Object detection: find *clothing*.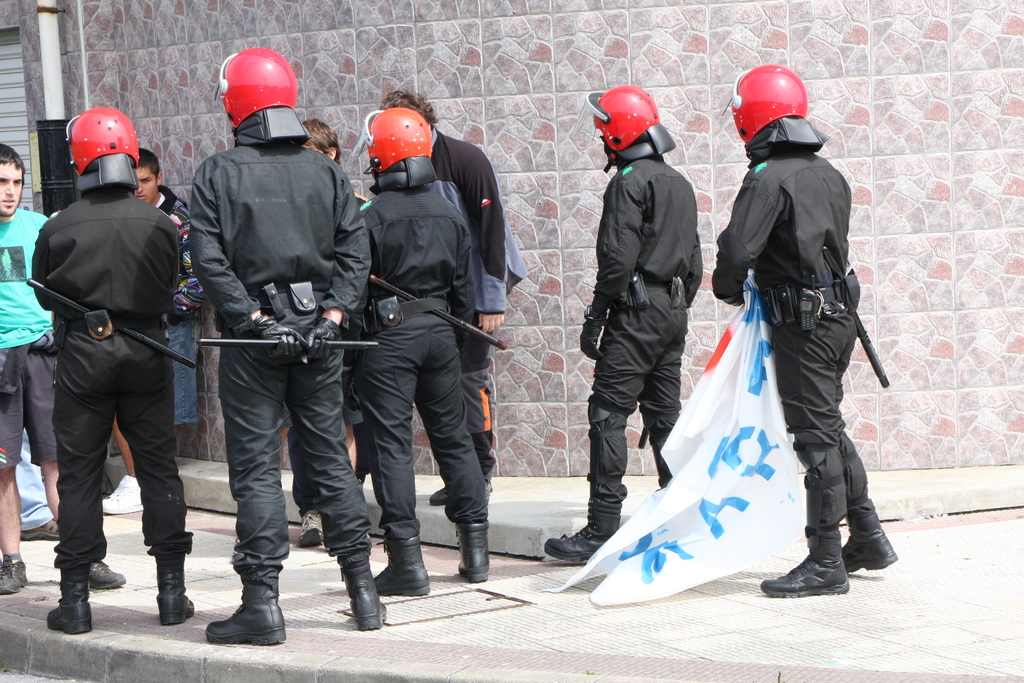
x1=0 y1=331 x2=75 y2=462.
